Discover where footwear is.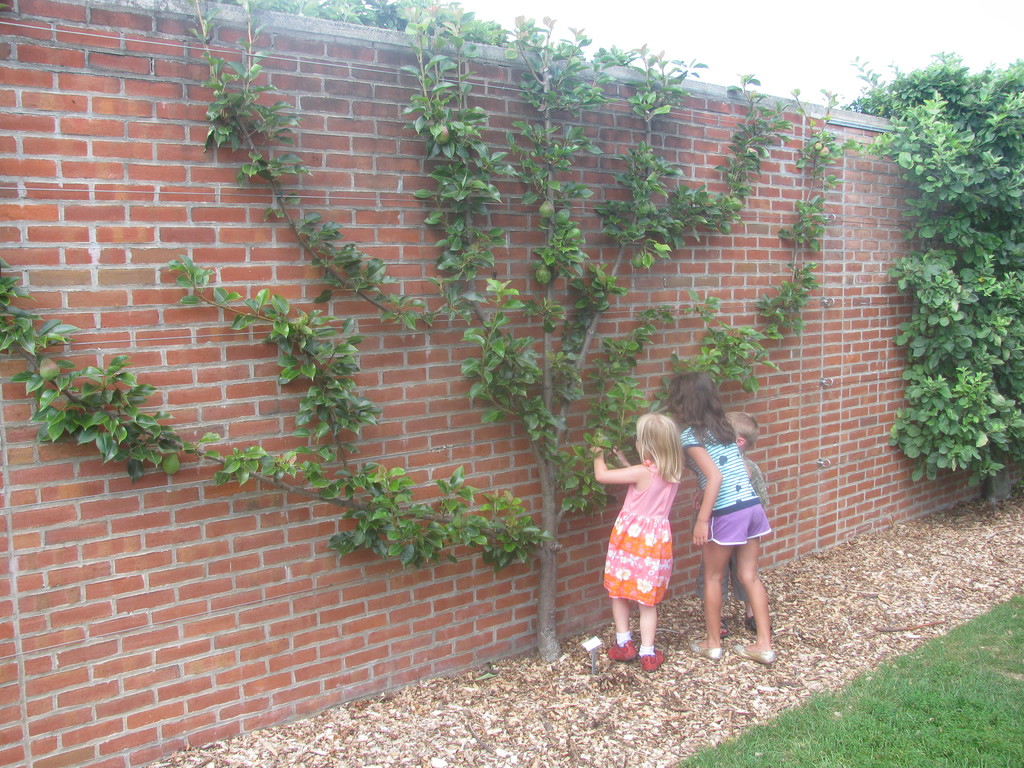
Discovered at 732/646/777/667.
